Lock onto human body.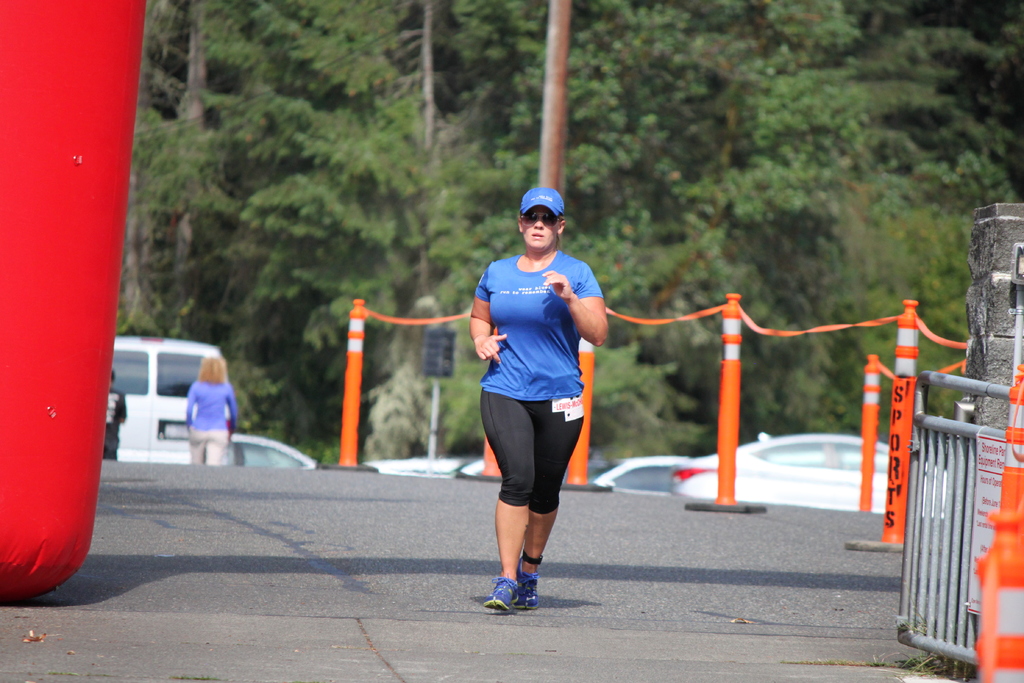
Locked: l=105, t=373, r=127, b=452.
